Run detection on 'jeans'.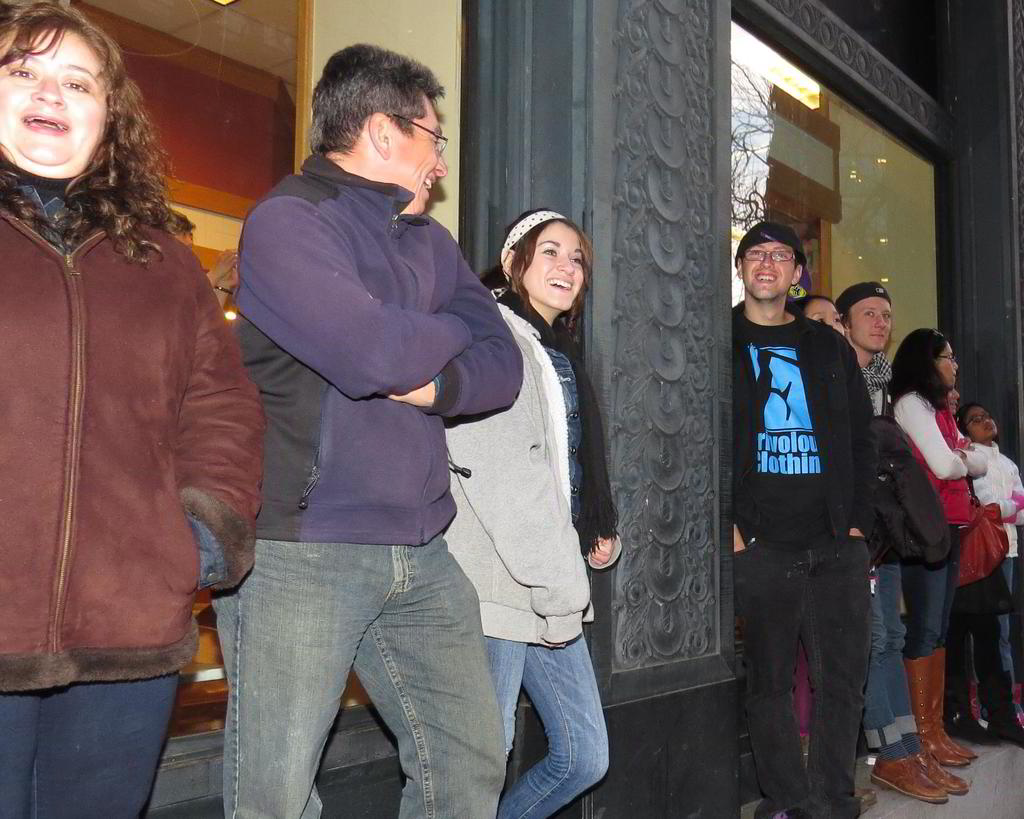
Result: BBox(210, 529, 506, 818).
